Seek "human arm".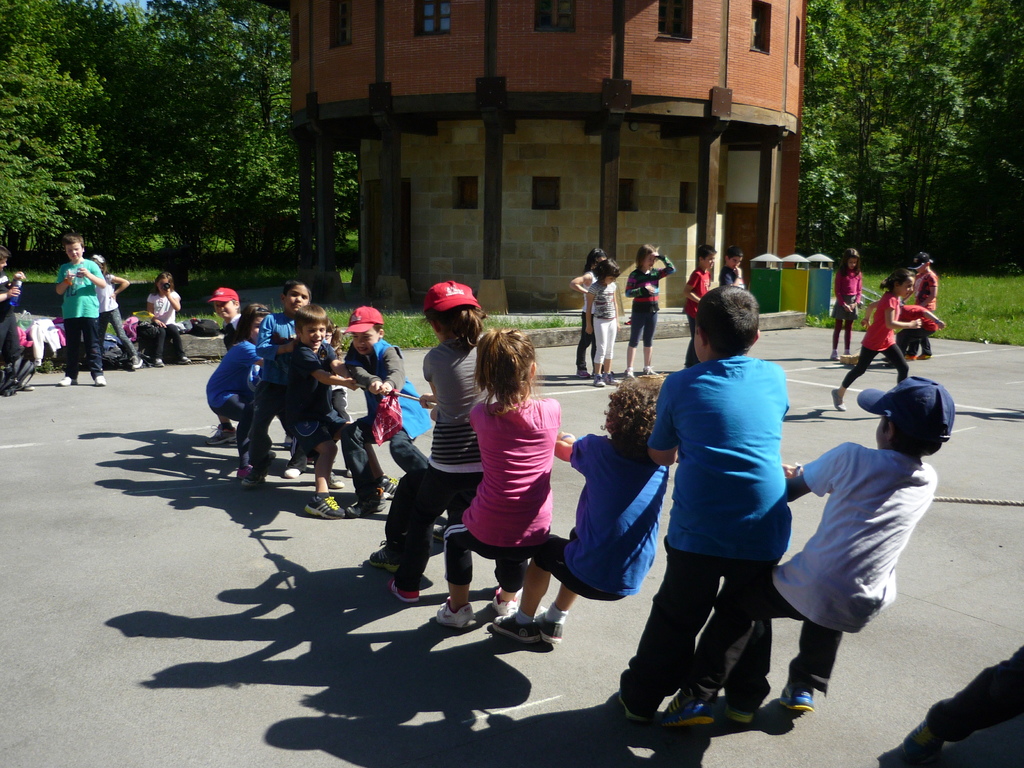
(721,269,734,289).
